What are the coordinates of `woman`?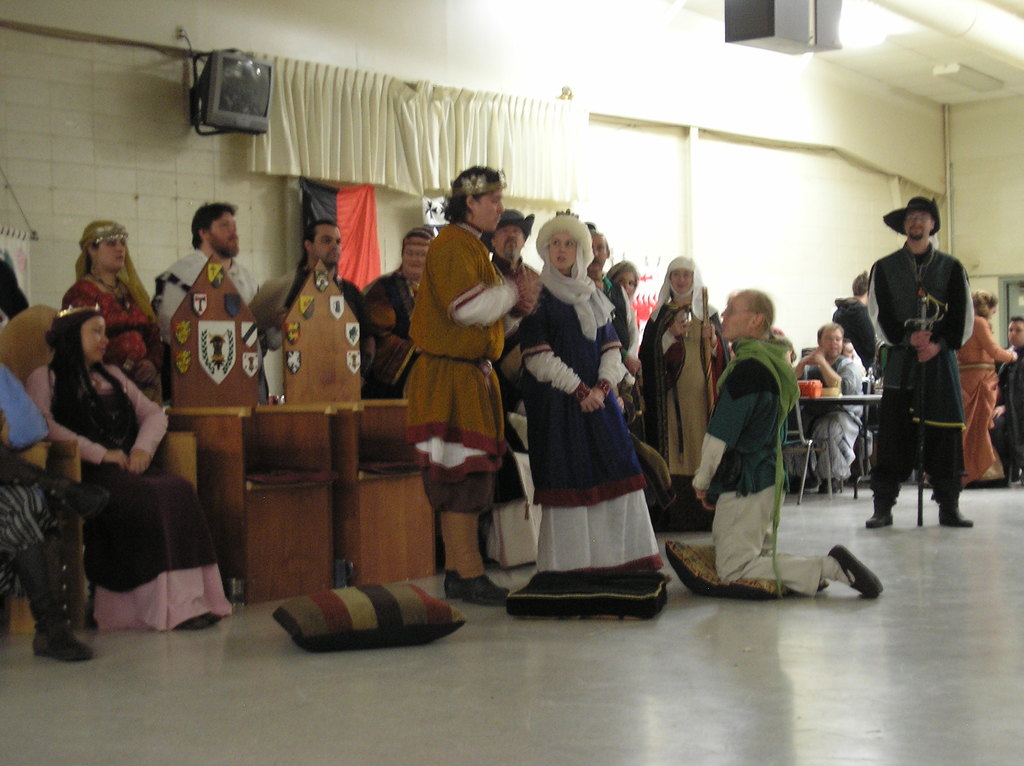
select_region(60, 221, 165, 411).
